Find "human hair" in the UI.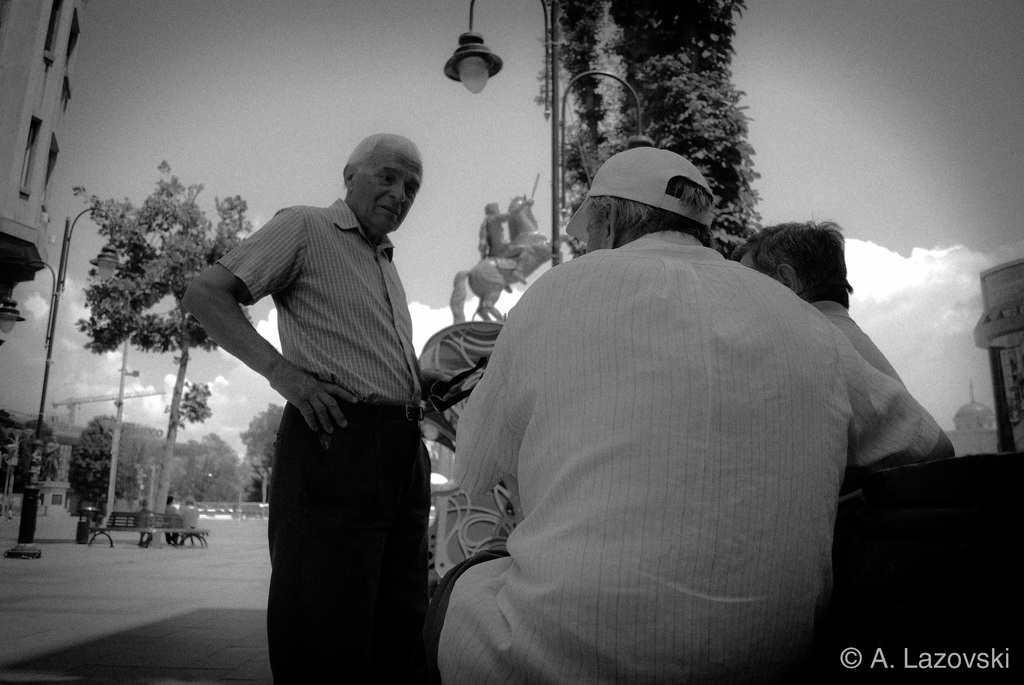
UI element at <region>761, 218, 857, 306</region>.
